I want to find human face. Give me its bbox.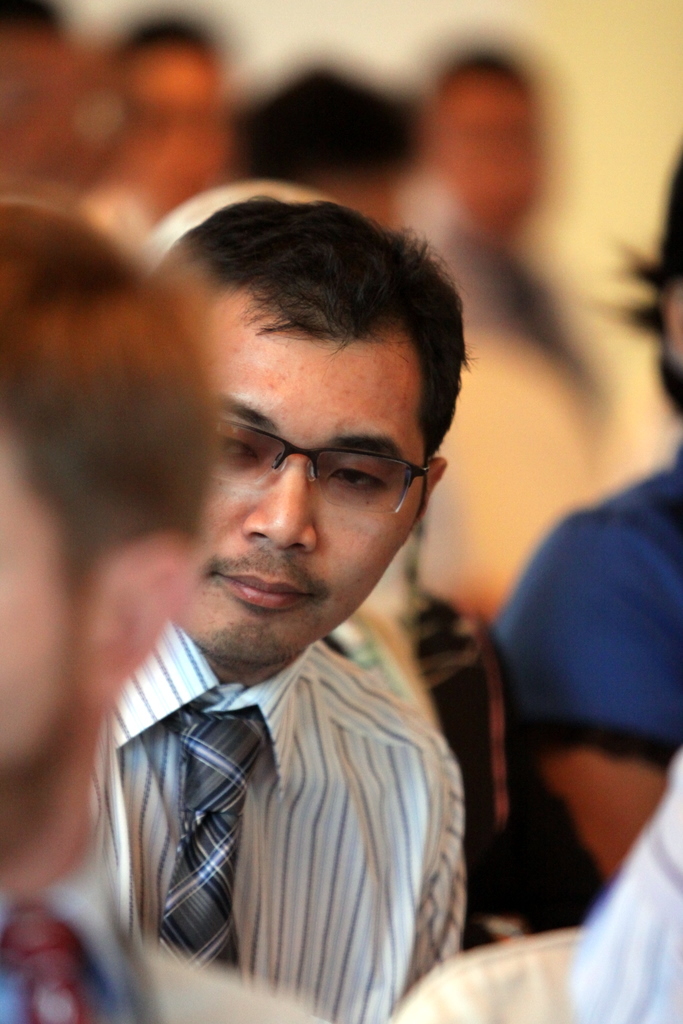
x1=175 y1=291 x2=432 y2=670.
